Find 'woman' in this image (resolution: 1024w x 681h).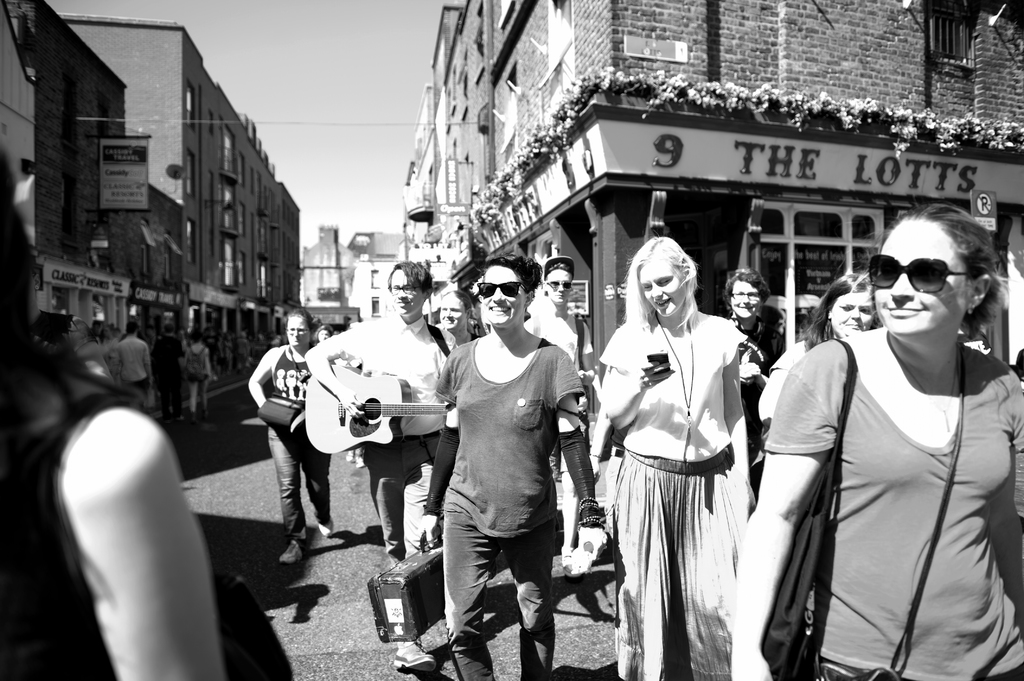
[x1=725, y1=201, x2=1023, y2=680].
